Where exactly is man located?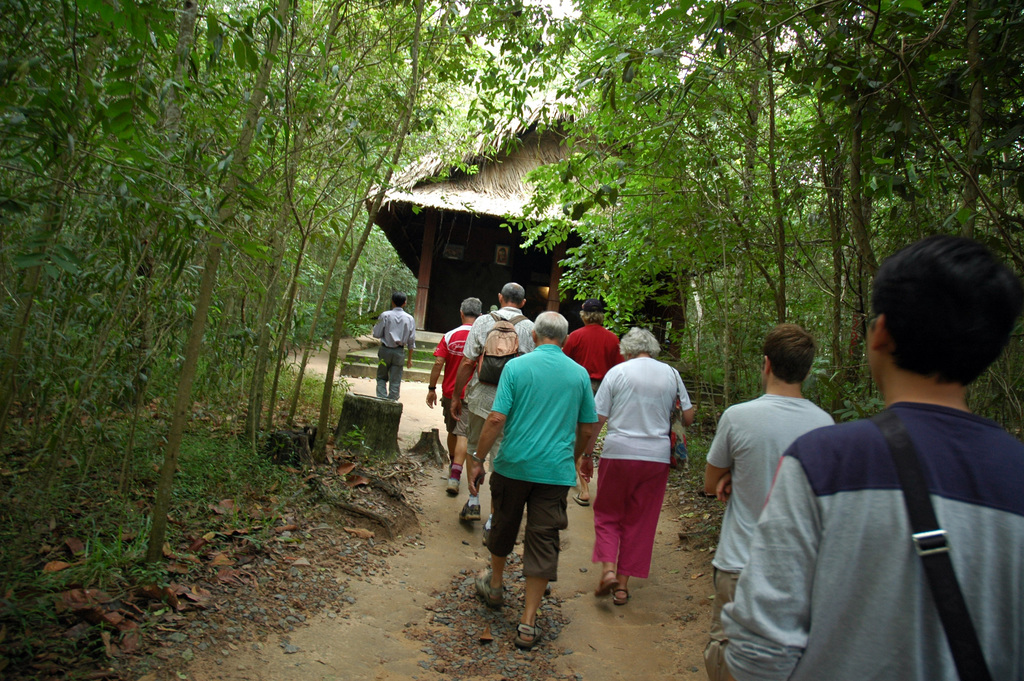
Its bounding box is bbox=[467, 308, 605, 650].
